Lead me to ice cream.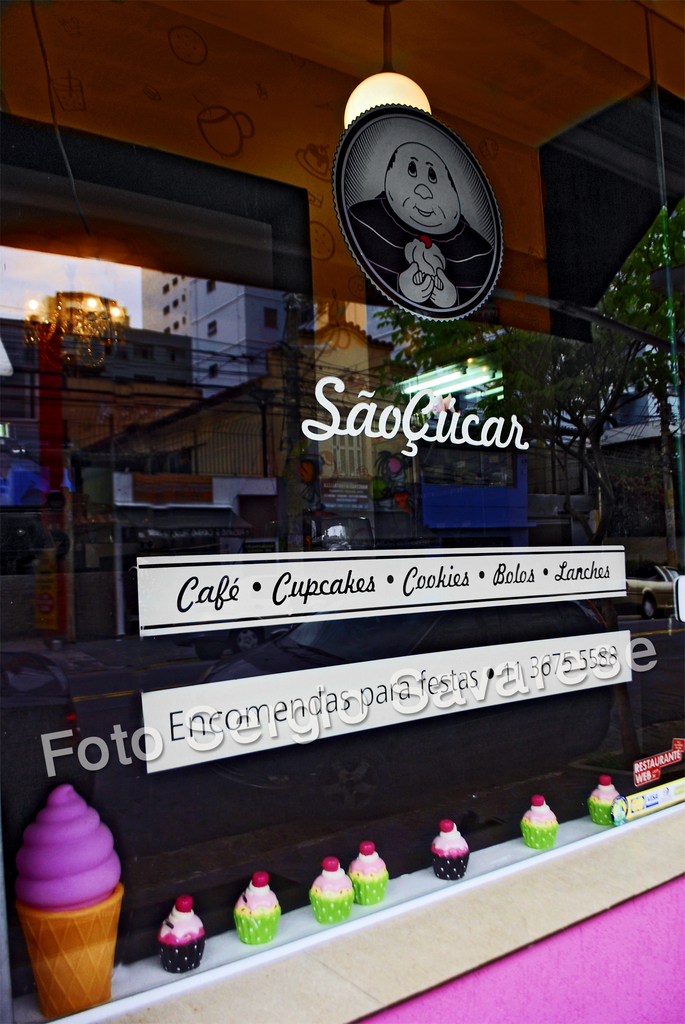
Lead to bbox=(430, 819, 469, 875).
